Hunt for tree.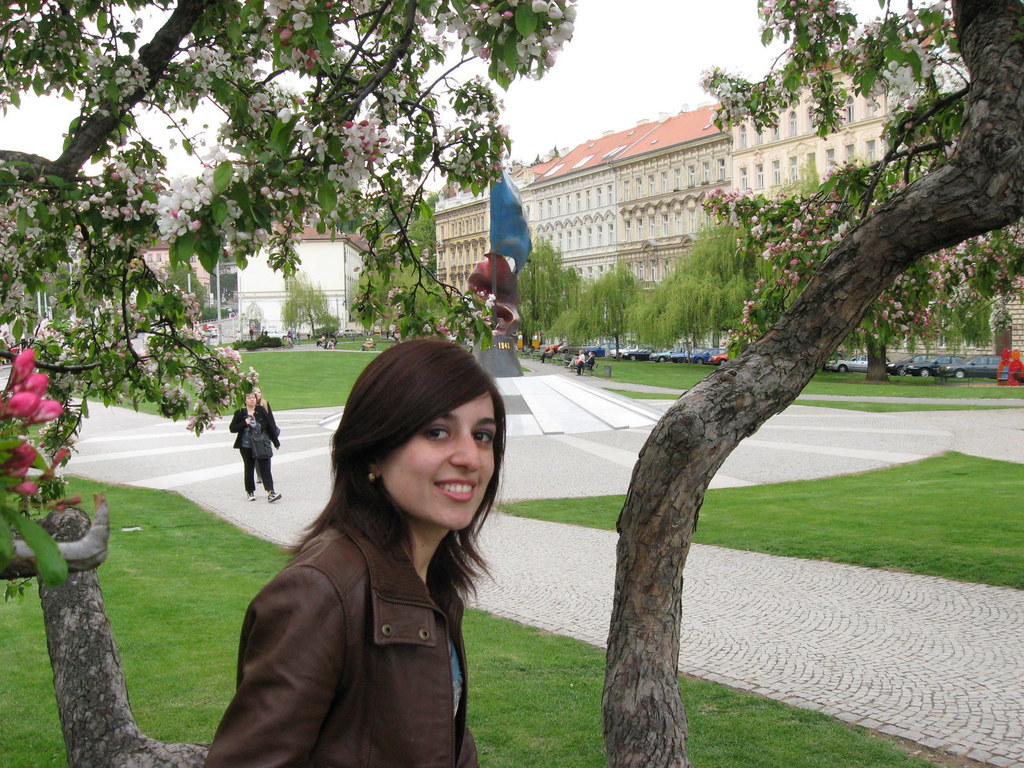
Hunted down at 278/268/329/331.
